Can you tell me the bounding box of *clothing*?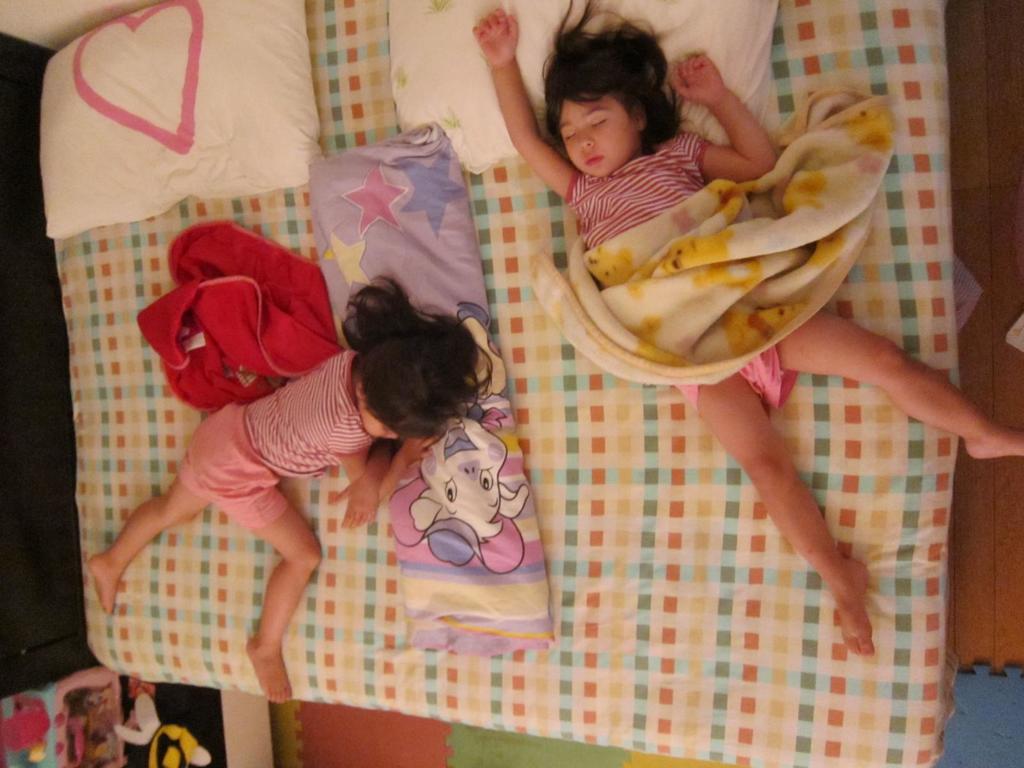
x1=182, y1=346, x2=356, y2=545.
